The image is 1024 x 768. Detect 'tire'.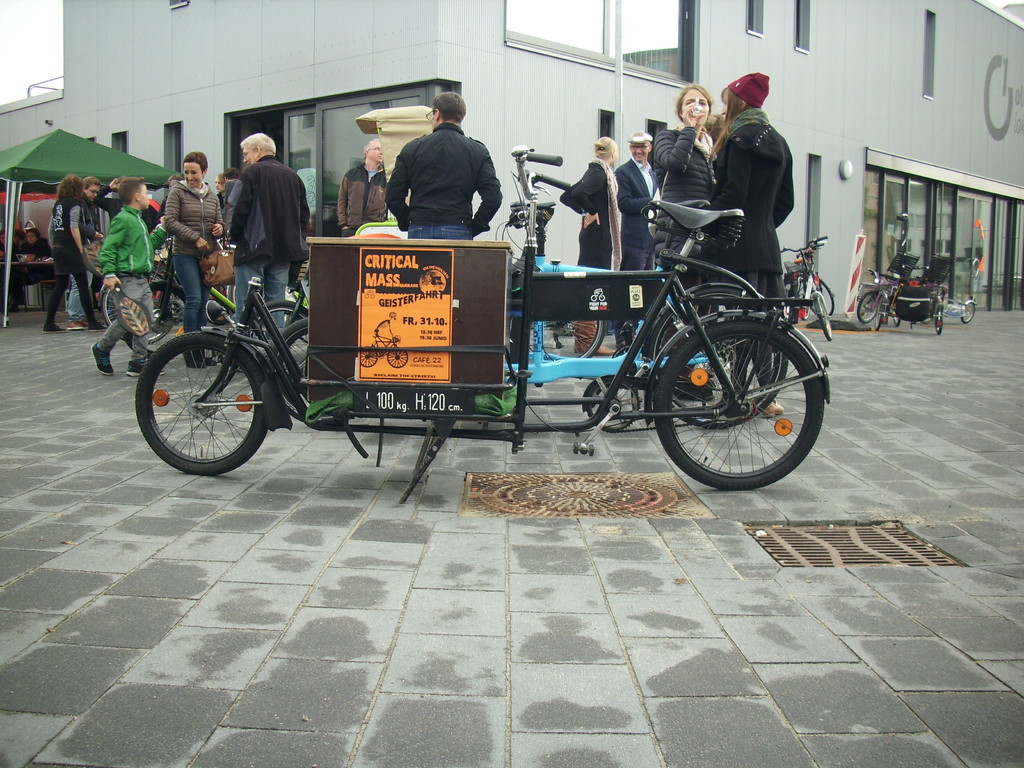
Detection: {"left": 598, "top": 296, "right": 605, "bottom": 301}.
